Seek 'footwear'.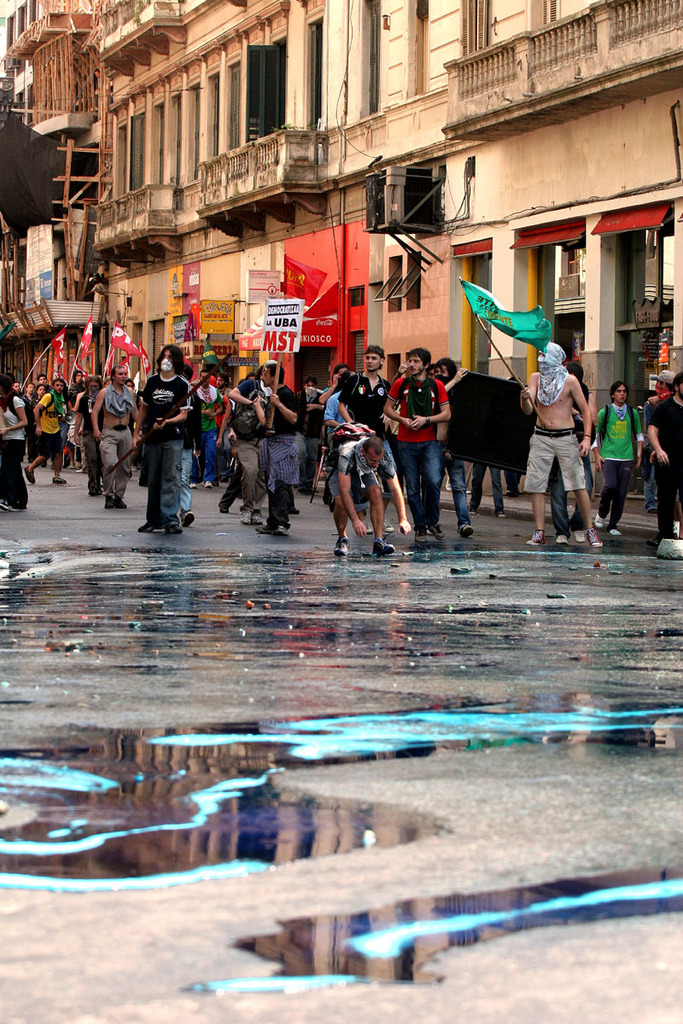
detection(528, 530, 546, 544).
